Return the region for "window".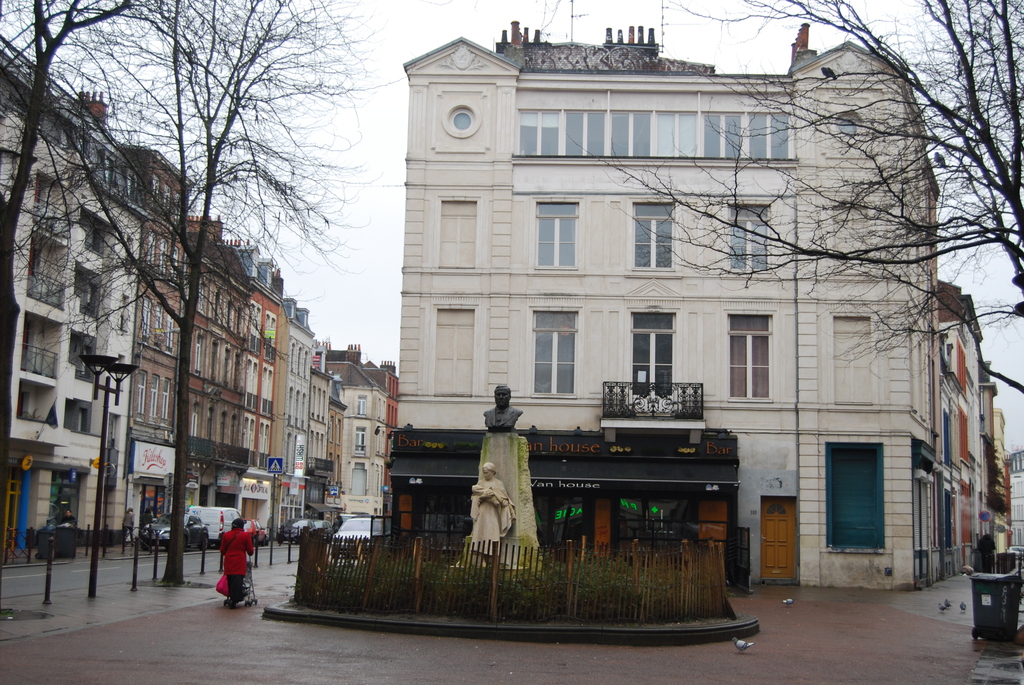
824:439:886:548.
